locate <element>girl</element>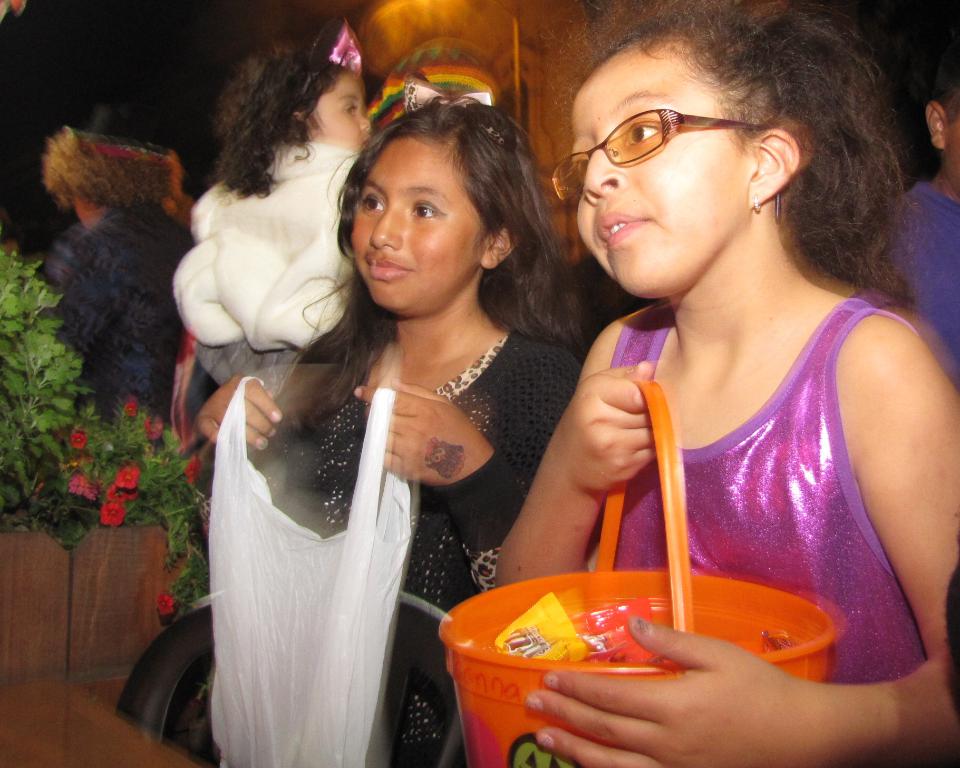
select_region(153, 18, 379, 377)
